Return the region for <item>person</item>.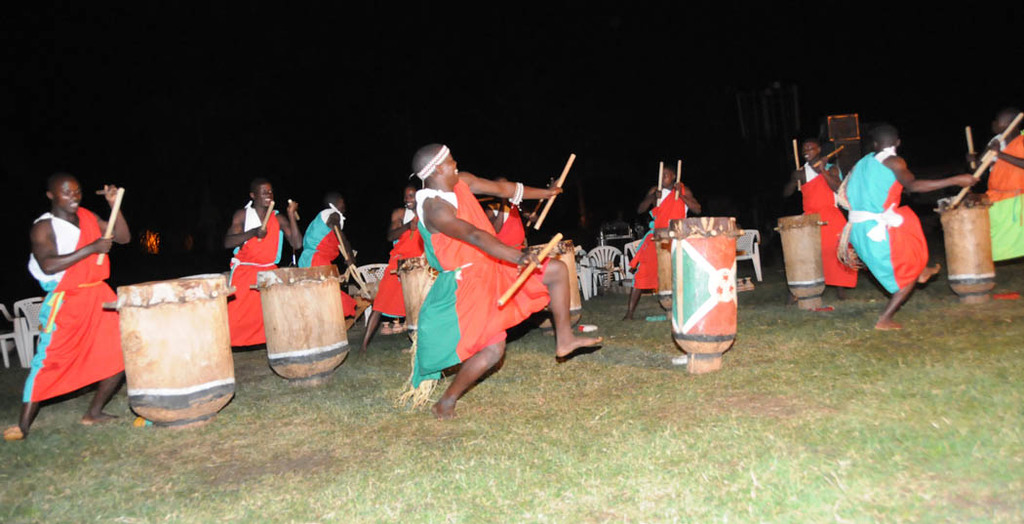
[x1=619, y1=160, x2=708, y2=324].
